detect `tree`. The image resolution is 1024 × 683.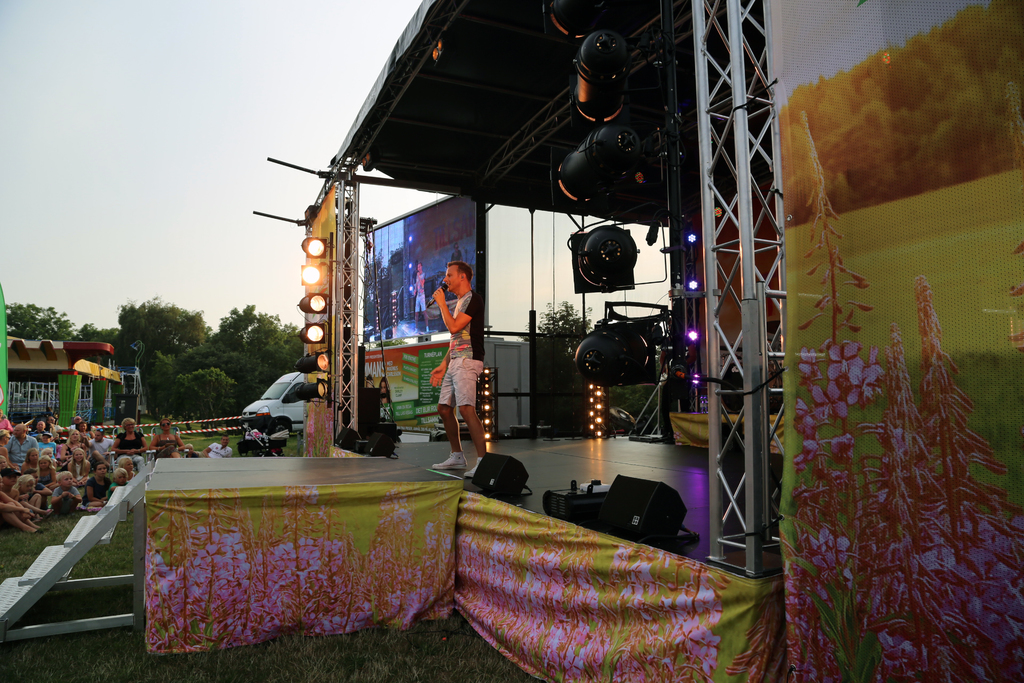
[513,296,666,444].
